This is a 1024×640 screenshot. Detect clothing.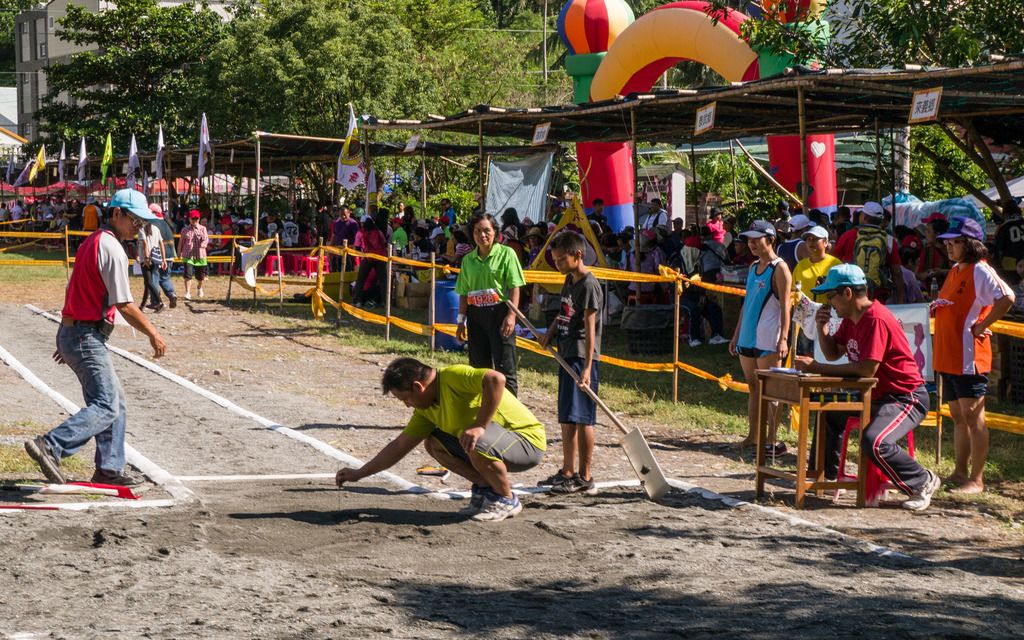
x1=17, y1=193, x2=1023, y2=362.
